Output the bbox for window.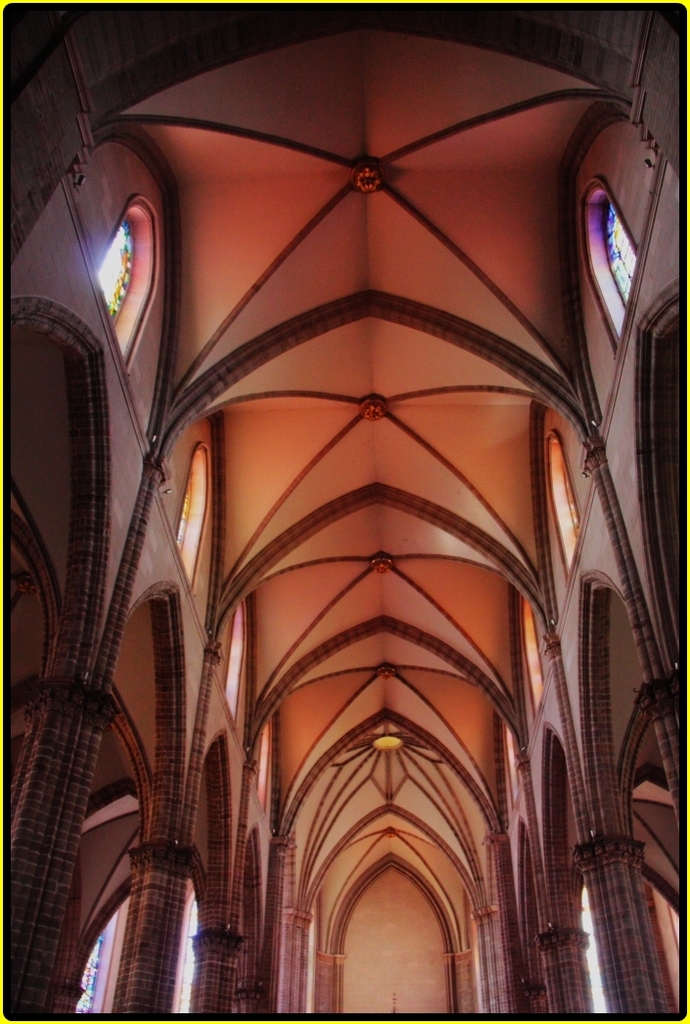
pyautogui.locateOnScreen(171, 893, 200, 1011).
